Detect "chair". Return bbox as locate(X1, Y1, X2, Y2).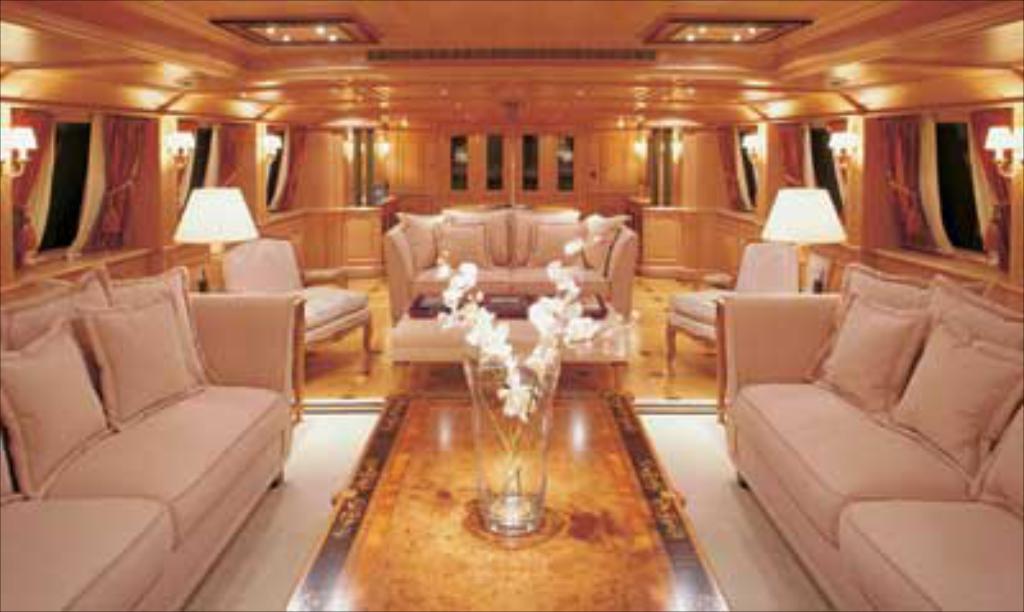
locate(666, 233, 809, 384).
